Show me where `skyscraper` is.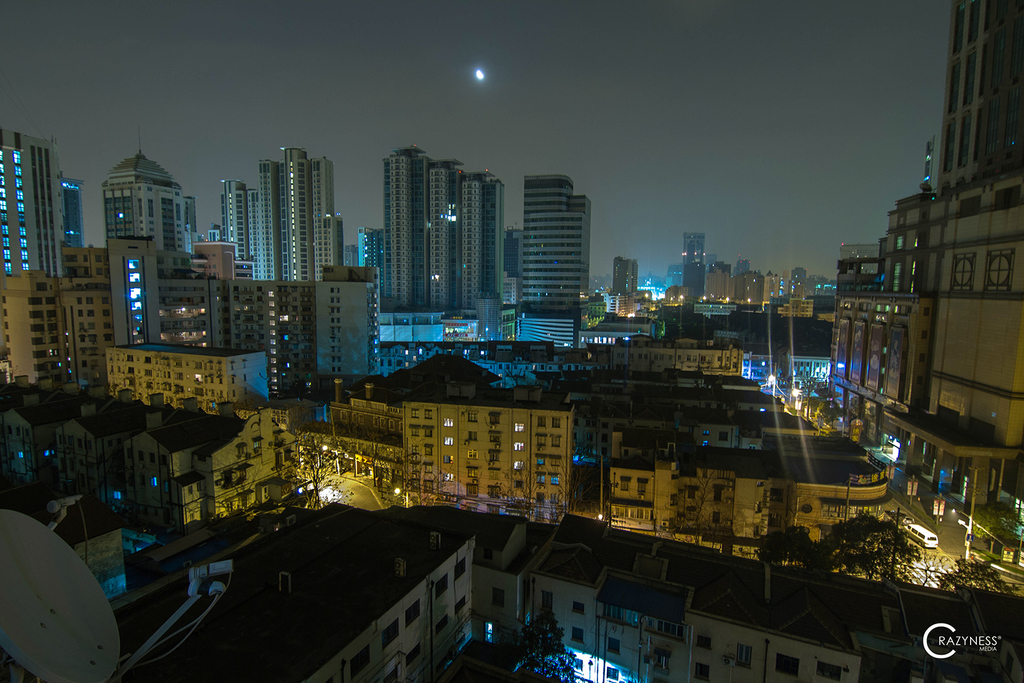
`skyscraper` is at box=[379, 143, 509, 315].
